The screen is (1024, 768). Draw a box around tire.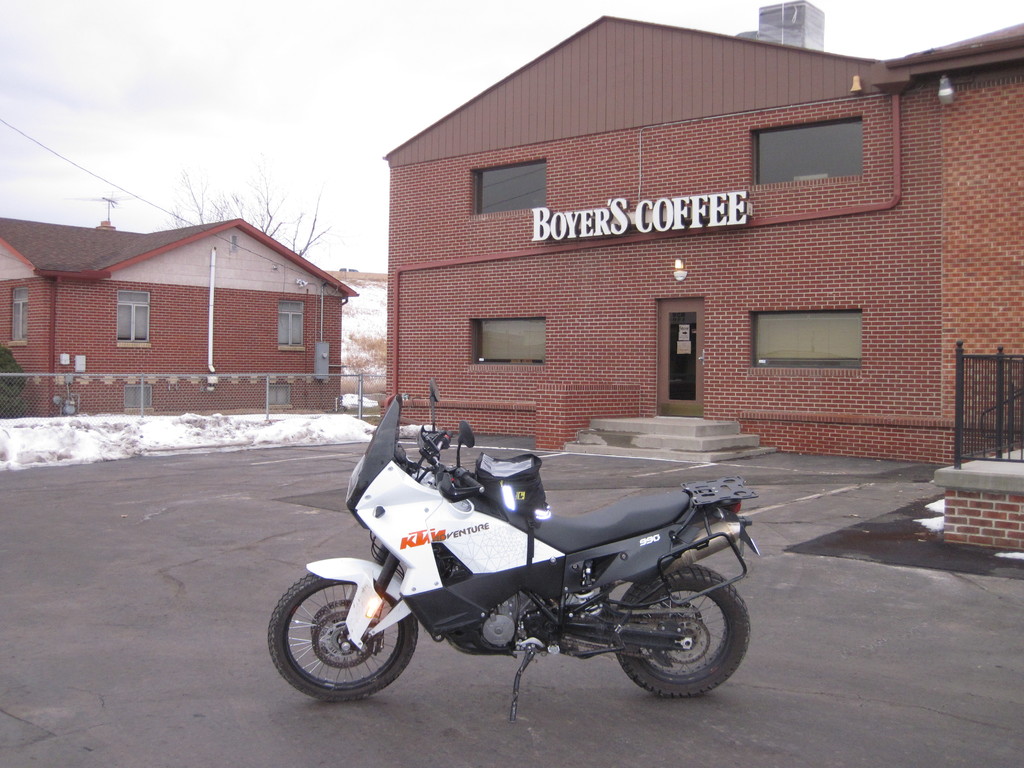
[285, 573, 420, 708].
